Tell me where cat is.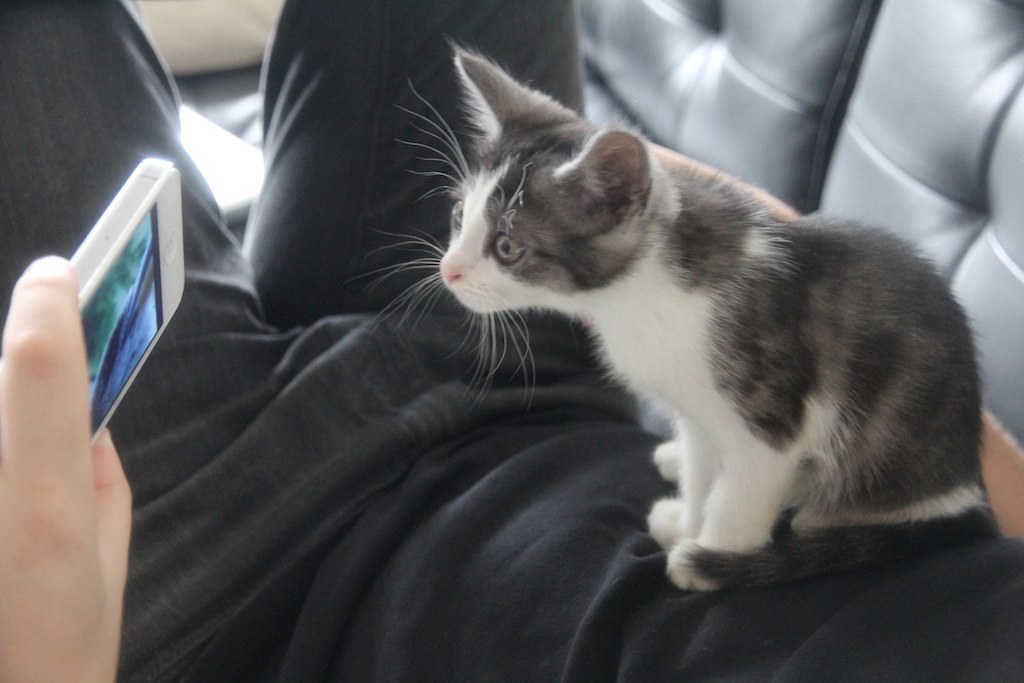
cat is at bbox=[370, 34, 1005, 592].
